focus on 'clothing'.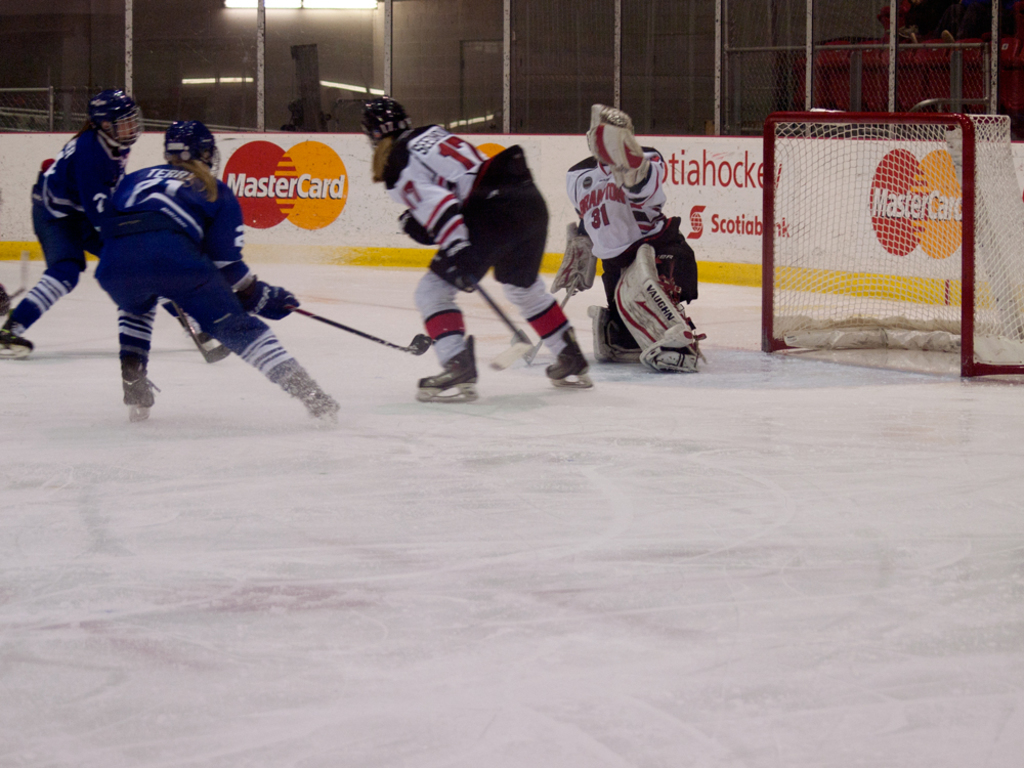
Focused at crop(7, 98, 145, 361).
